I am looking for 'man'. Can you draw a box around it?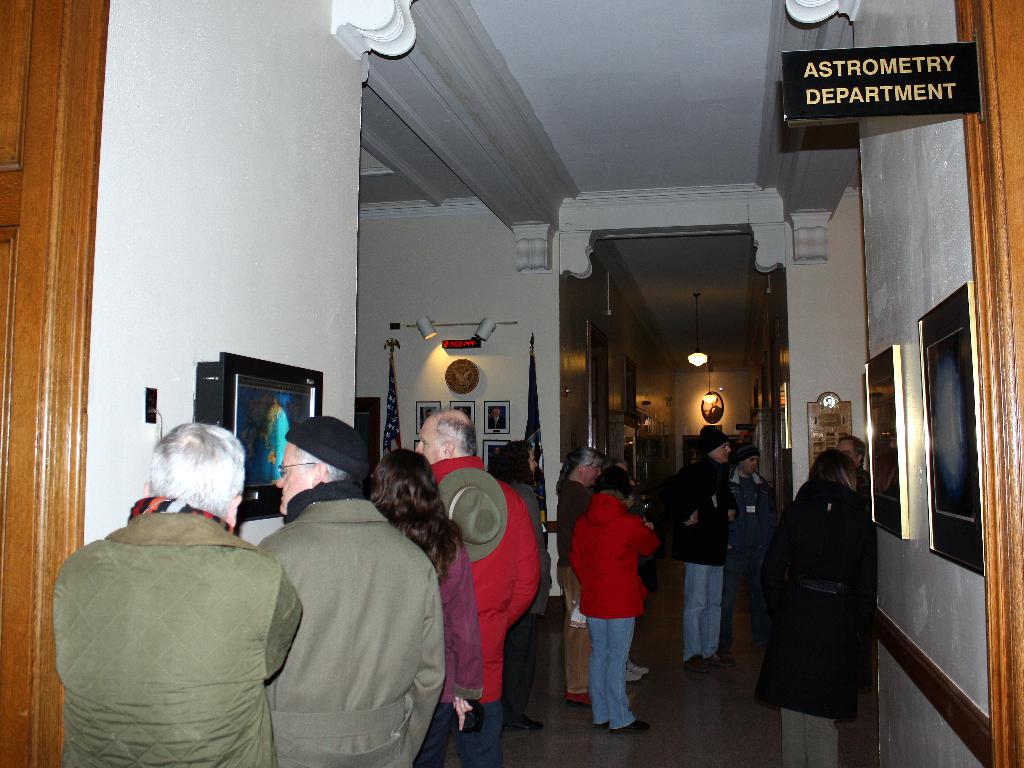
Sure, the bounding box is (726, 448, 776, 657).
